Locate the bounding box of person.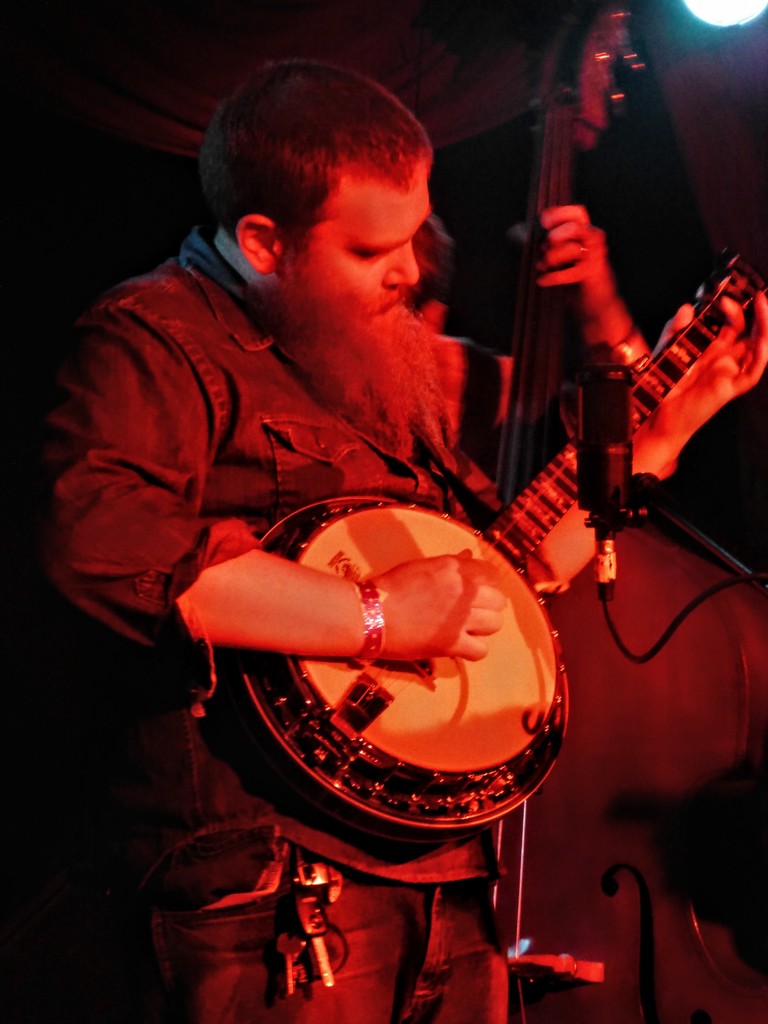
Bounding box: left=0, top=79, right=682, bottom=1023.
